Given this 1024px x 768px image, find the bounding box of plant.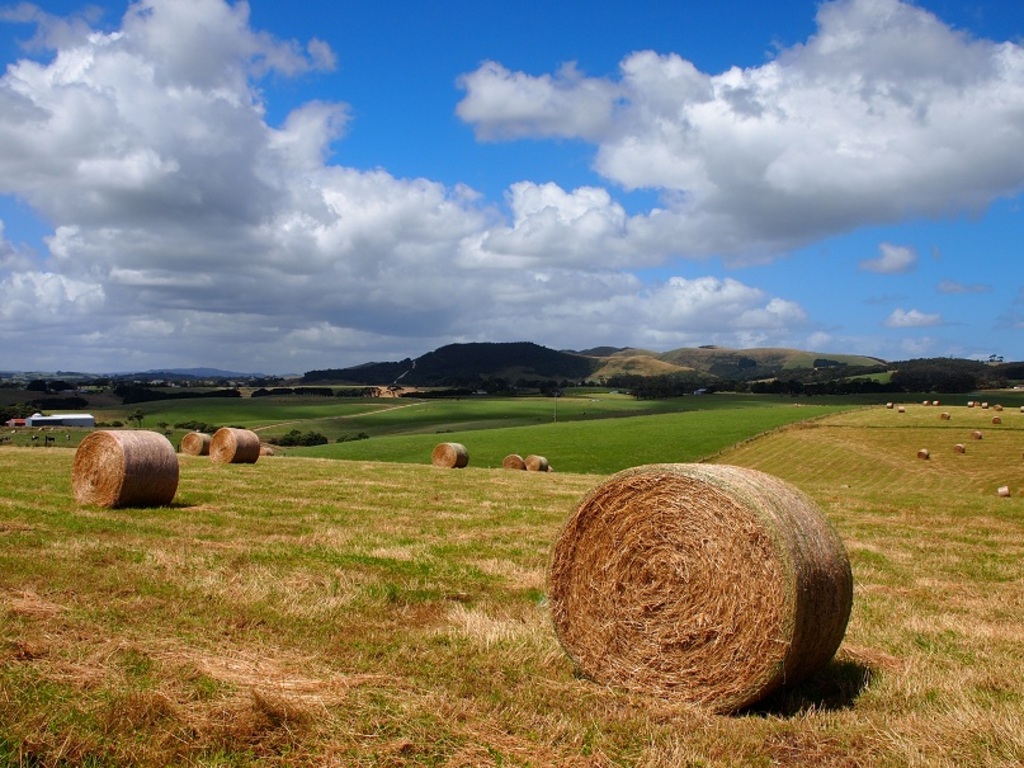
bbox(907, 625, 973, 679).
